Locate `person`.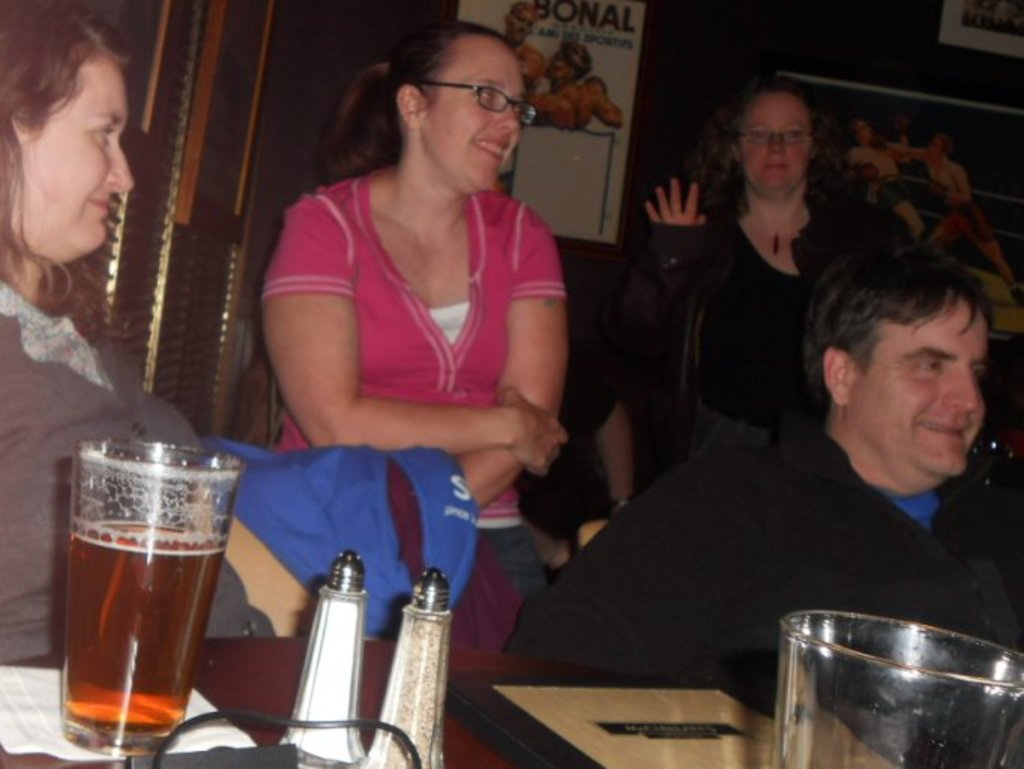
Bounding box: [500, 6, 539, 105].
